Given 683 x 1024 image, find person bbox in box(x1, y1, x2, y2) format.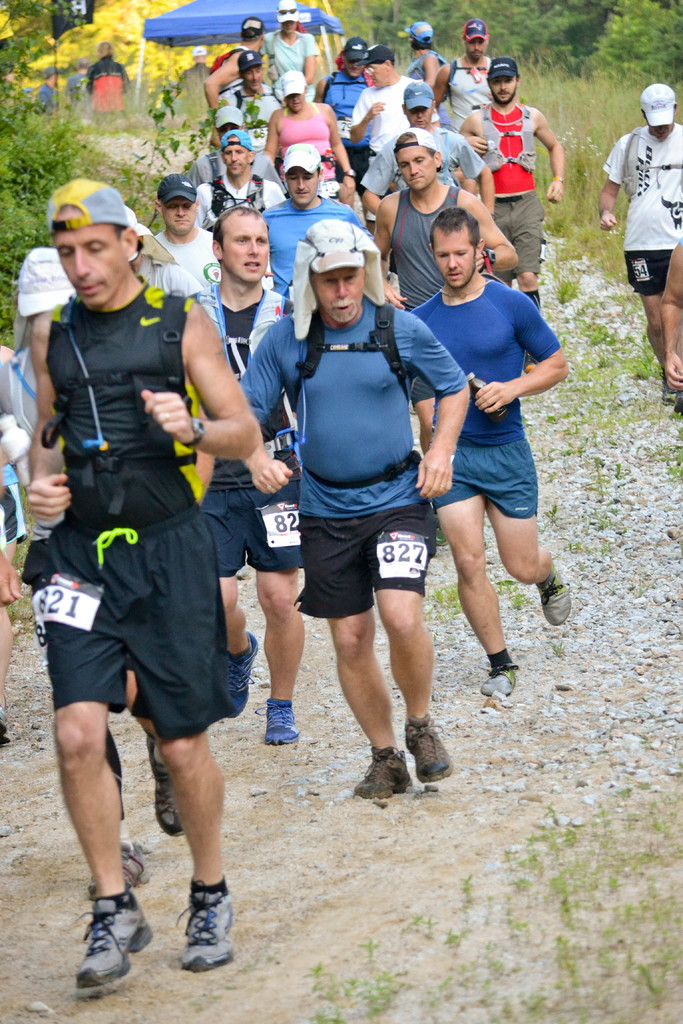
box(397, 19, 453, 80).
